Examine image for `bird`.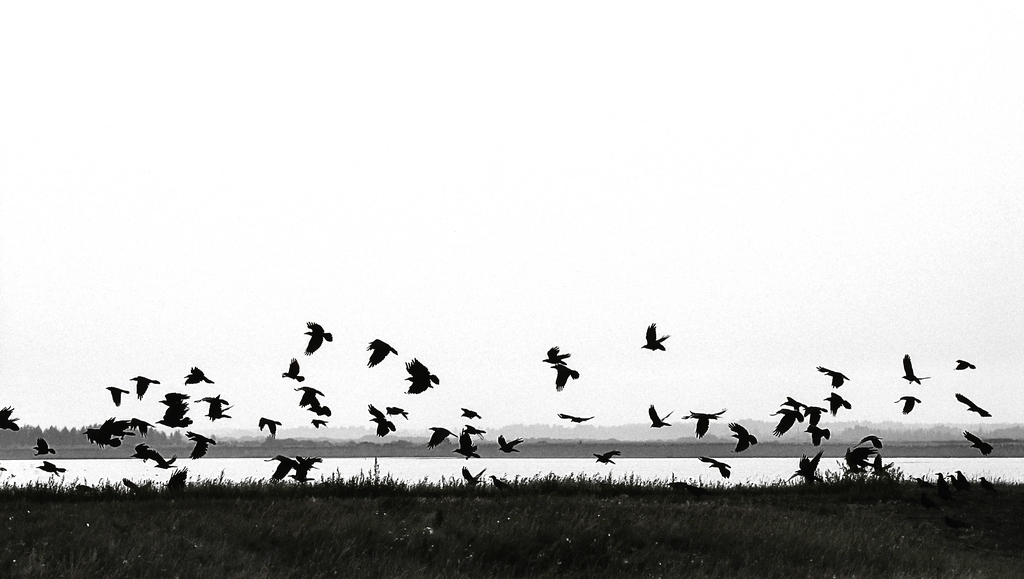
Examination result: 698,451,732,481.
